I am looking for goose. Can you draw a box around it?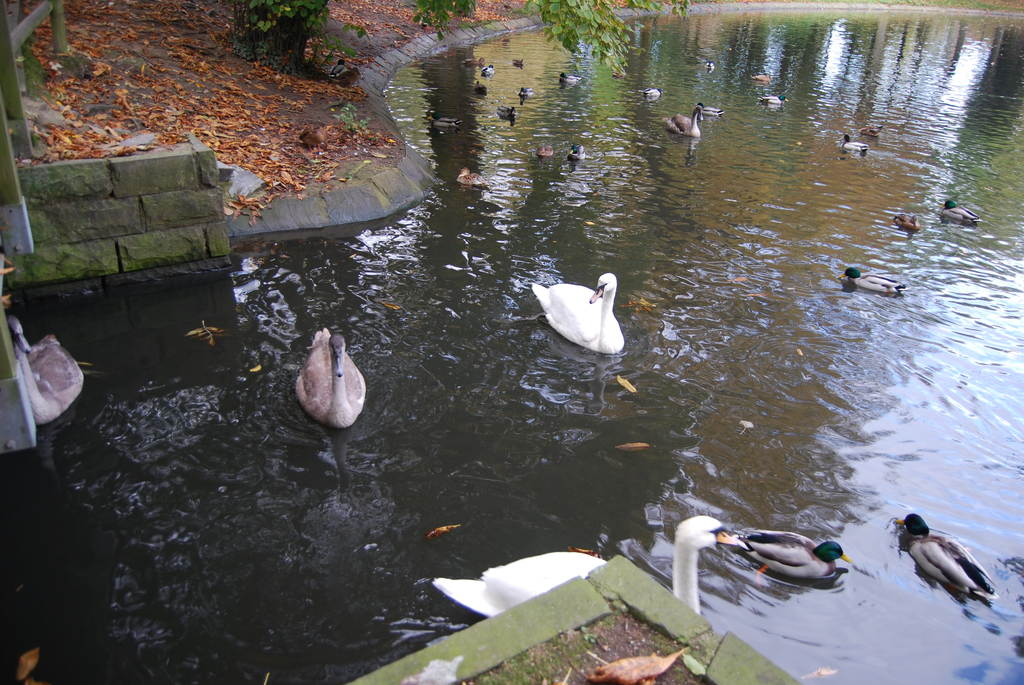
Sure, the bounding box is detection(891, 211, 924, 230).
